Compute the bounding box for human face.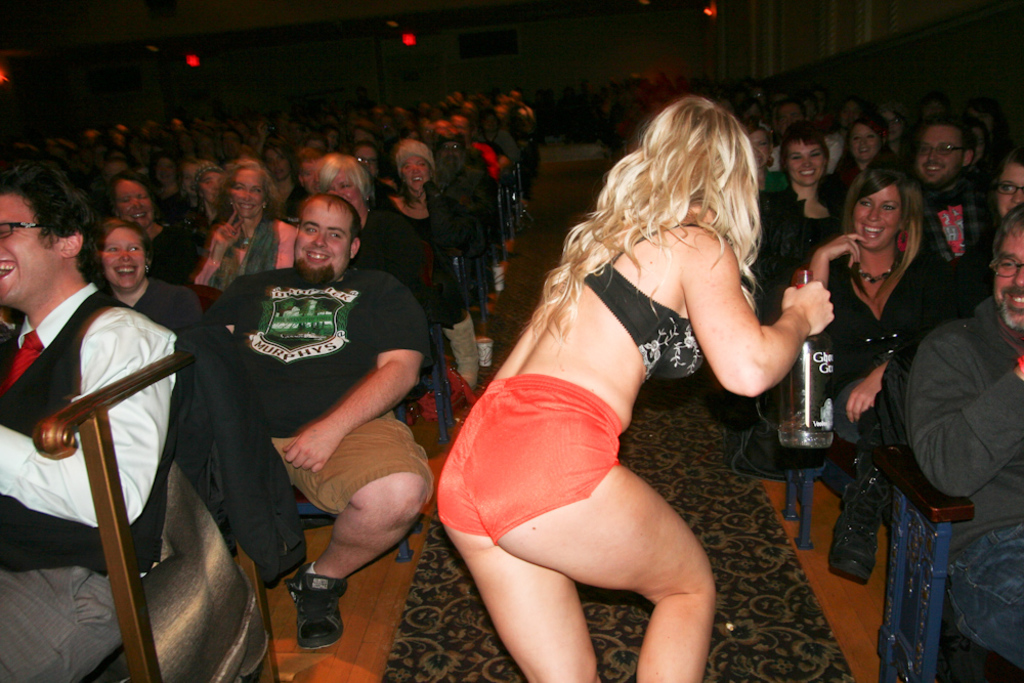
bbox=(993, 232, 1023, 335).
